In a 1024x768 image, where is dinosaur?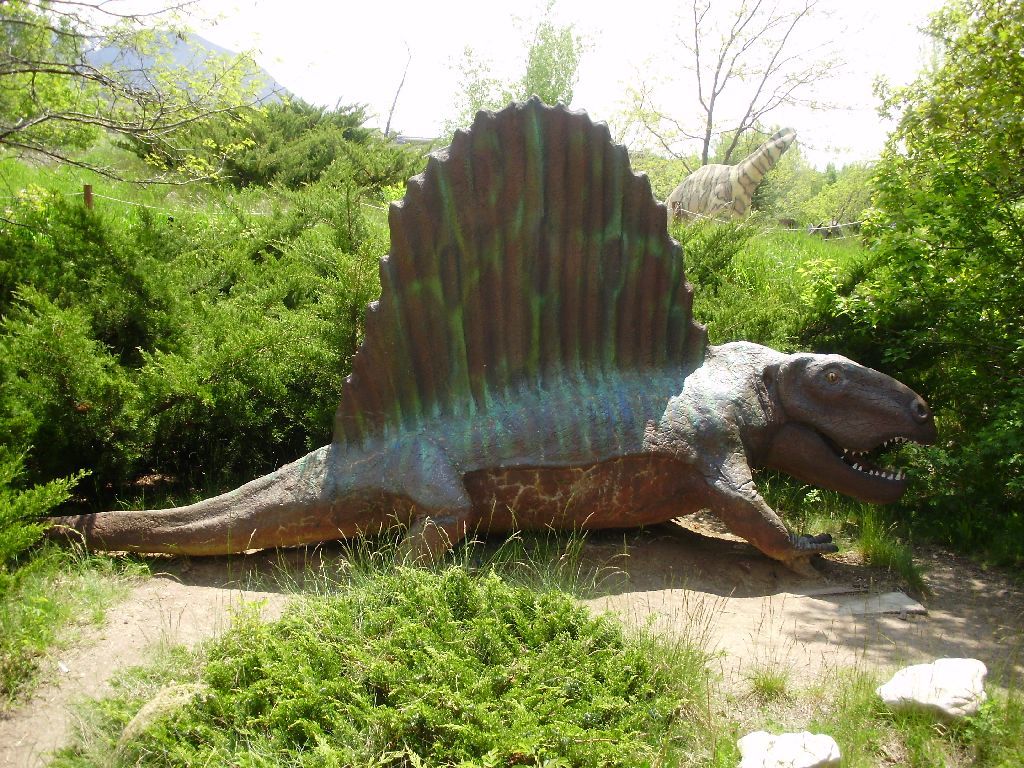
<region>51, 72, 956, 618</region>.
